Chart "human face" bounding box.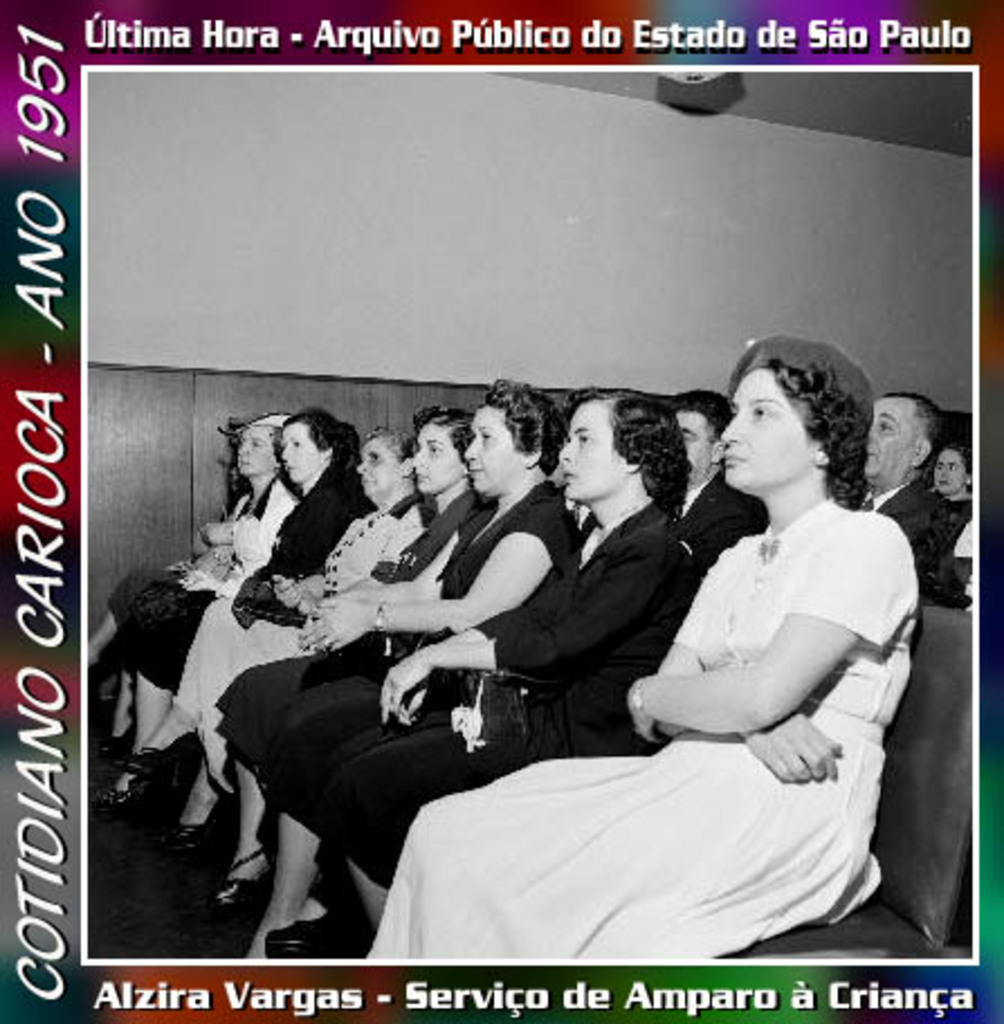
Charted: <box>858,400,916,481</box>.
